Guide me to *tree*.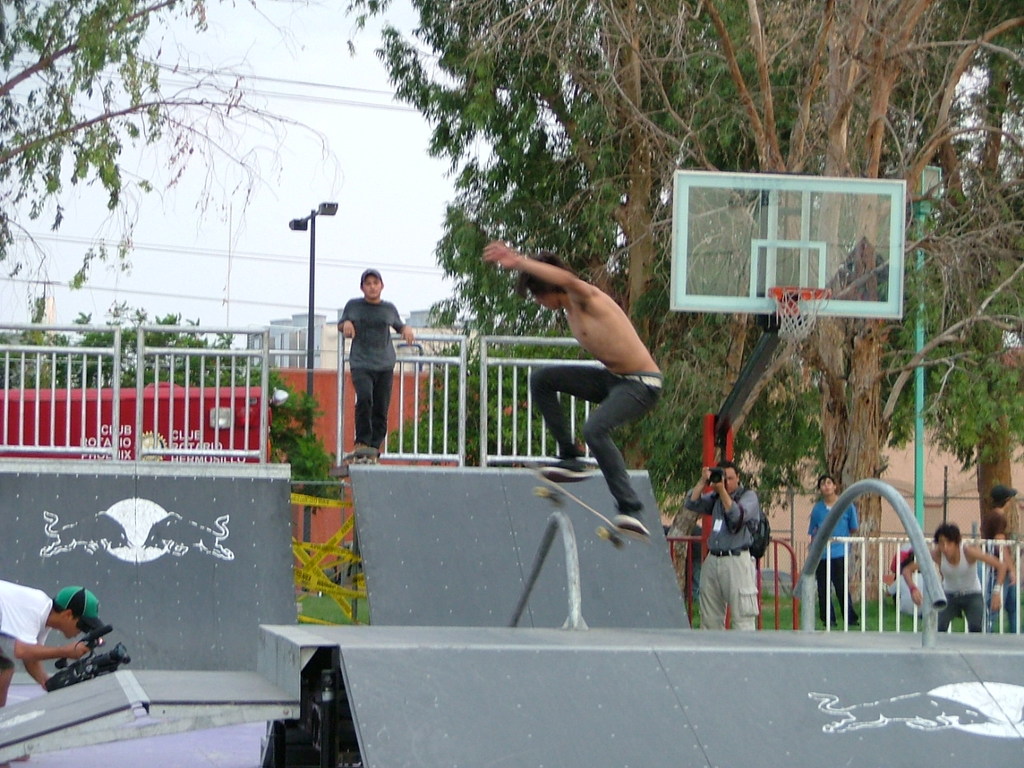
Guidance: 341, 0, 1023, 453.
